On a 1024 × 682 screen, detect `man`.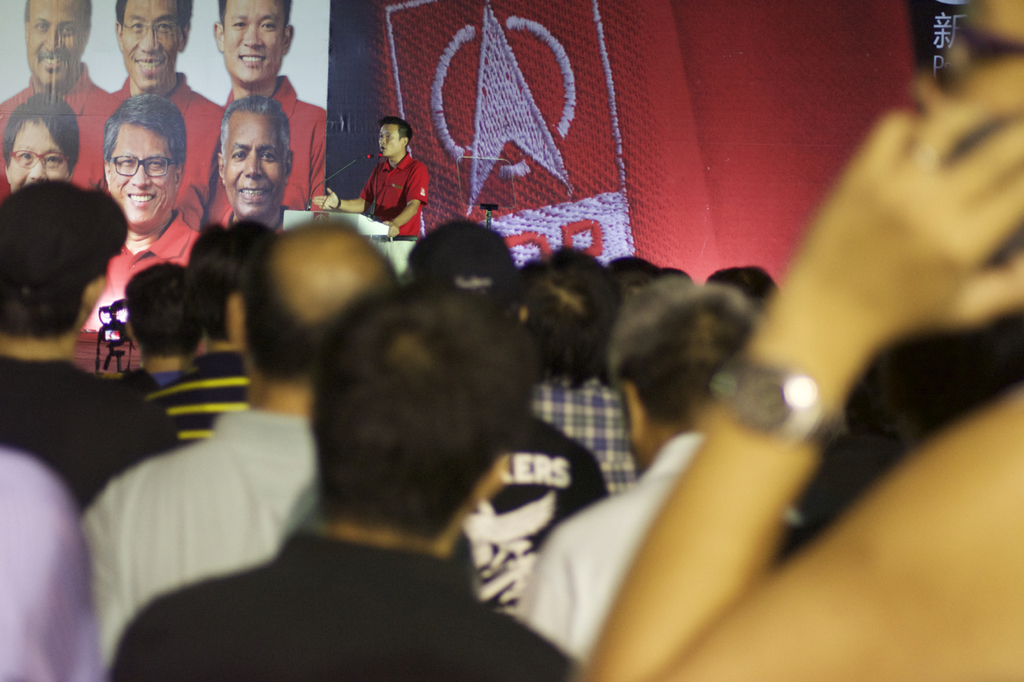
left=0, top=0, right=111, bottom=186.
